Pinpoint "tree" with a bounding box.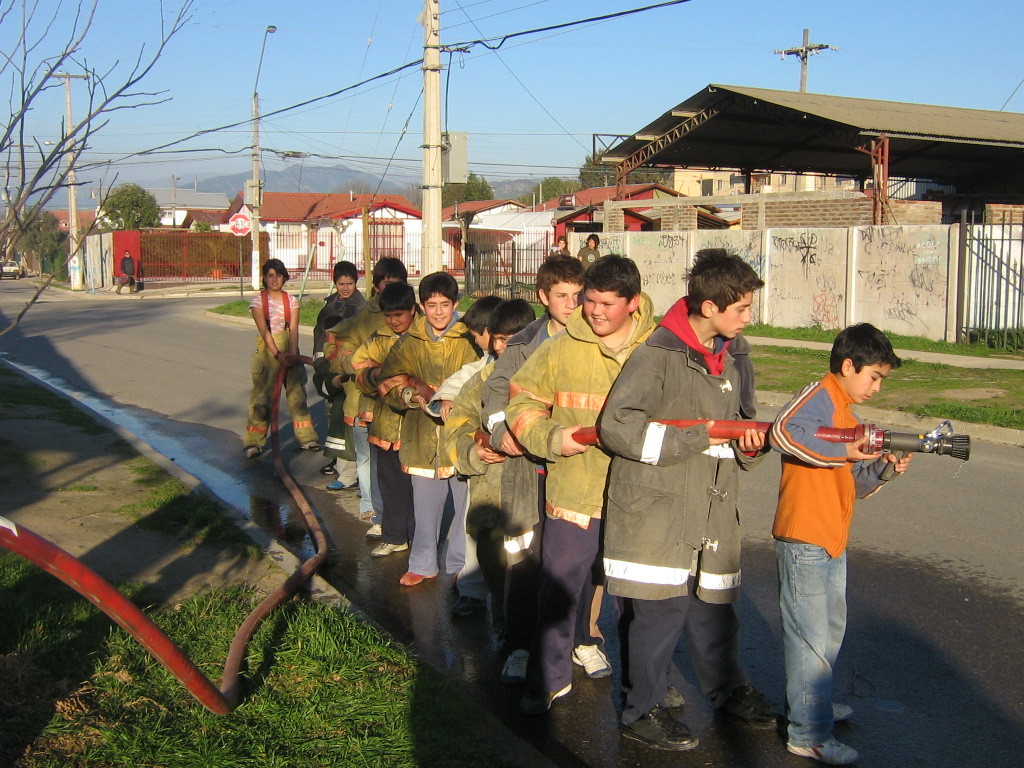
locate(521, 174, 580, 207).
